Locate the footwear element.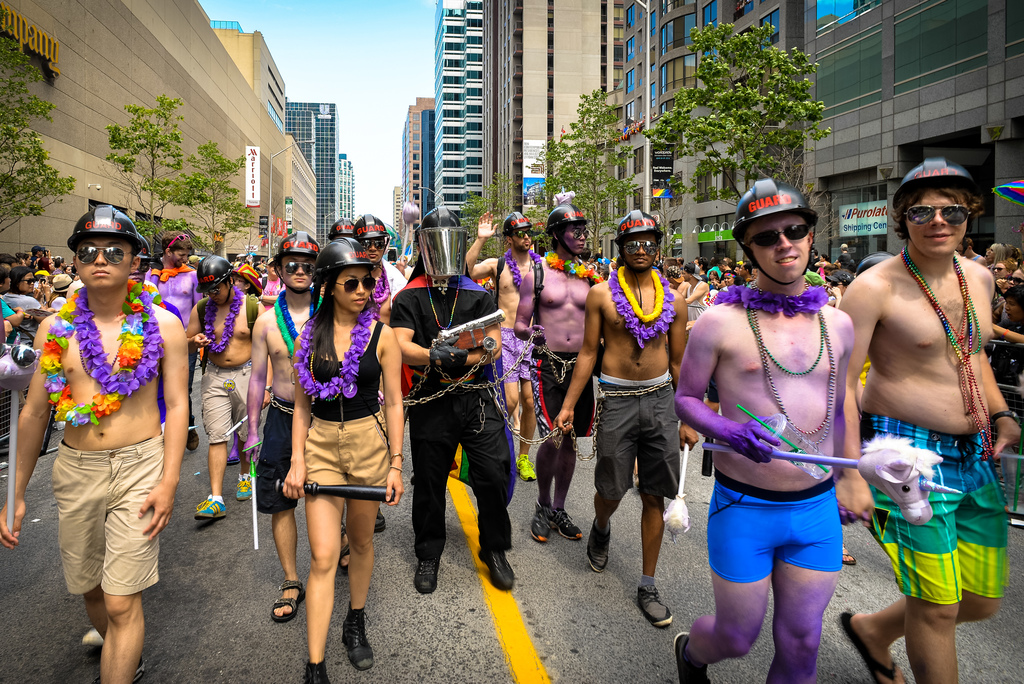
Element bbox: x1=513, y1=455, x2=536, y2=483.
